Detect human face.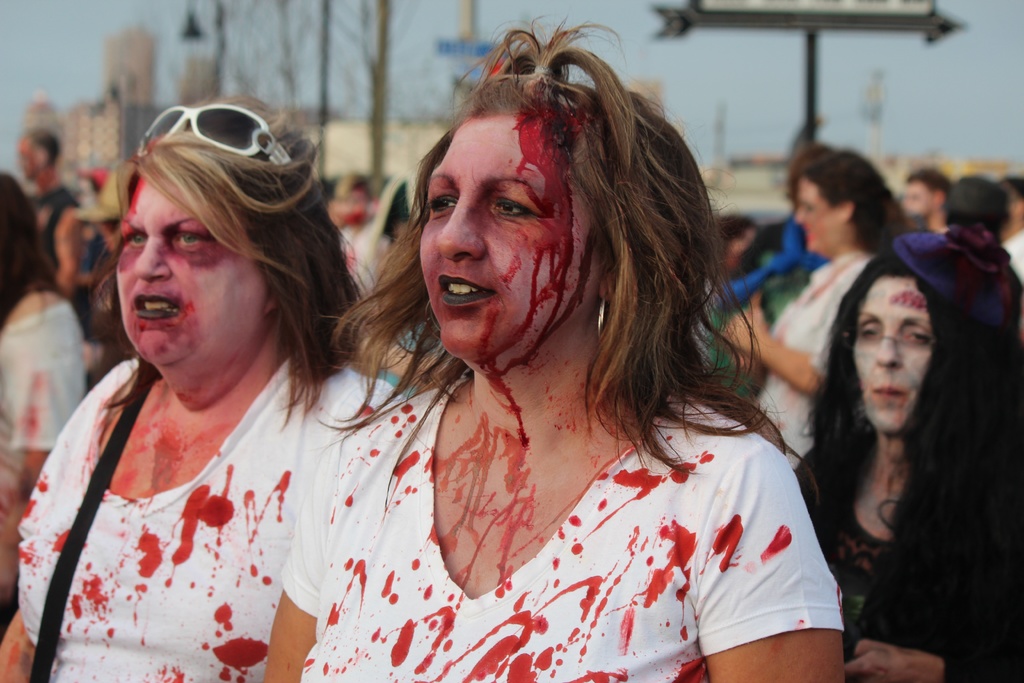
Detected at region(852, 276, 936, 429).
